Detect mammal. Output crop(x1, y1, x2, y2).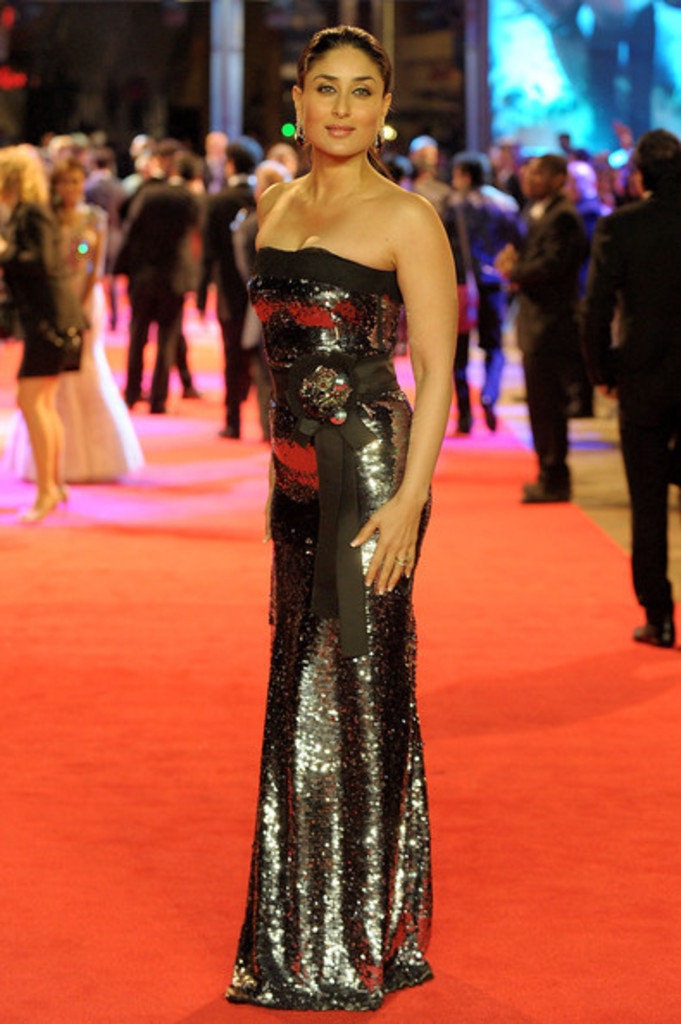
crop(238, 157, 284, 286).
